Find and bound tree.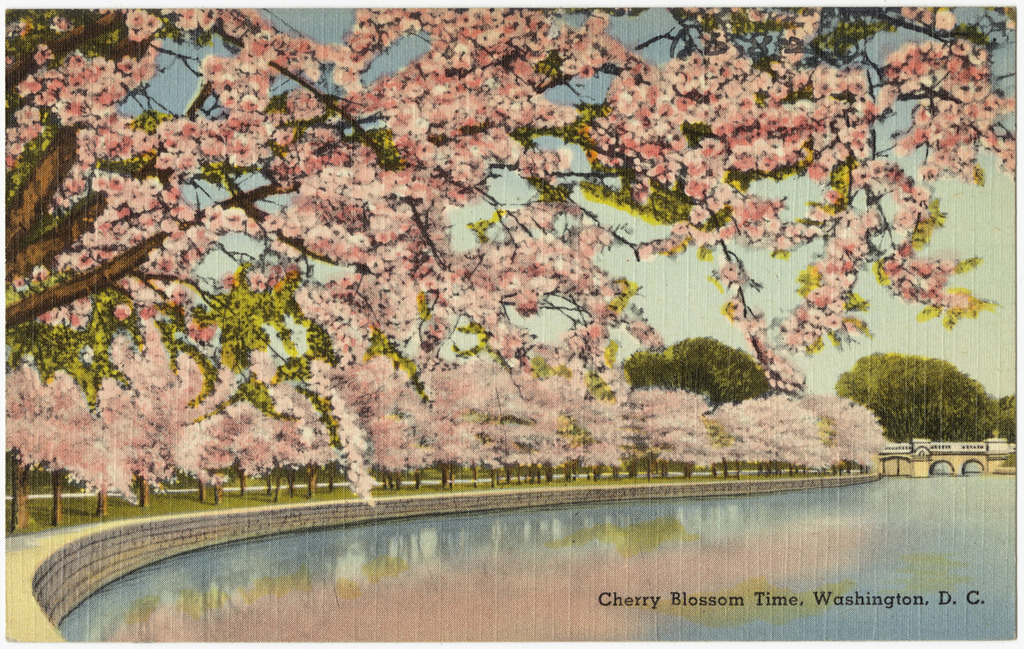
Bound: 0,363,110,528.
